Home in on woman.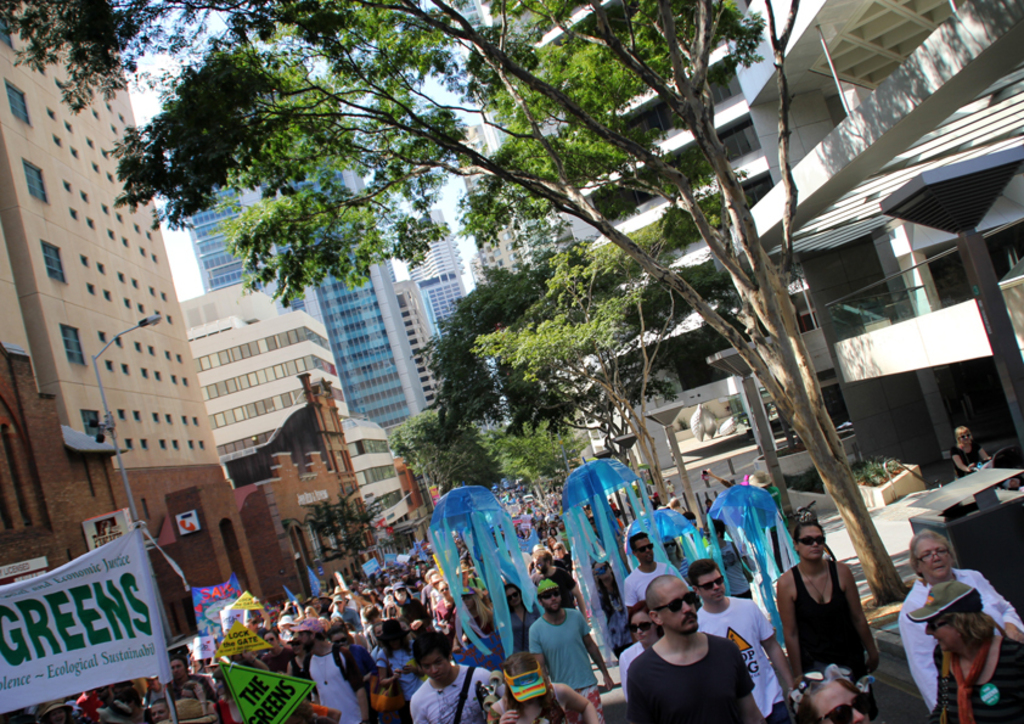
Homed in at 434/578/455/627.
